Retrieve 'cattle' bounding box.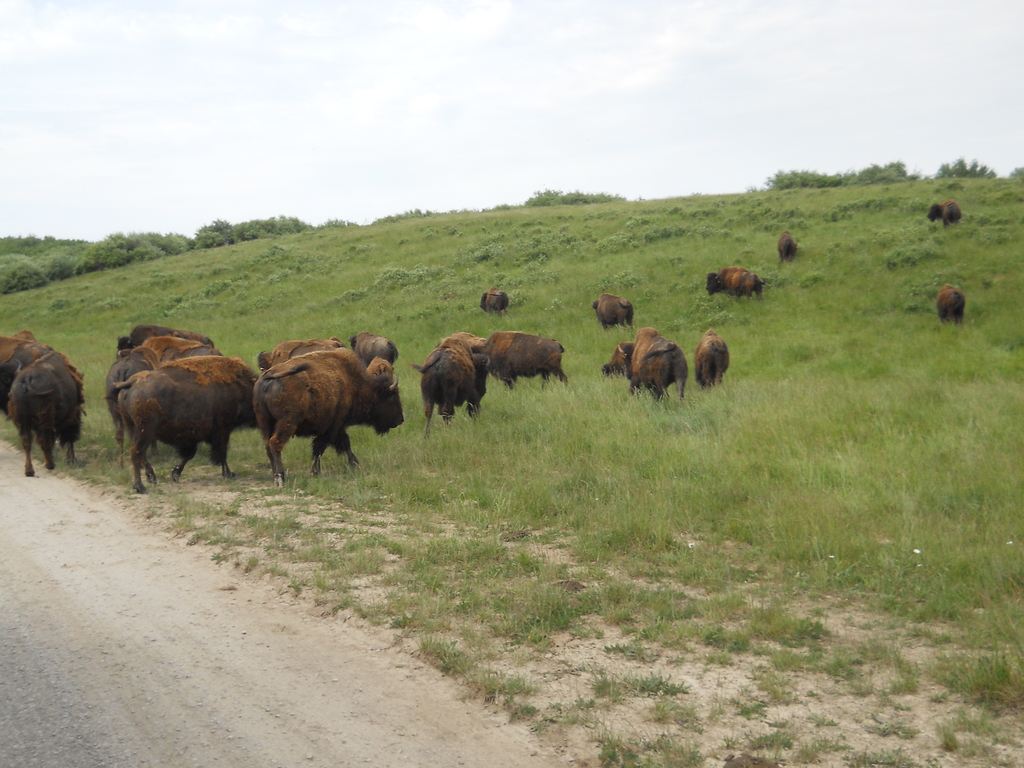
Bounding box: detection(408, 335, 490, 439).
